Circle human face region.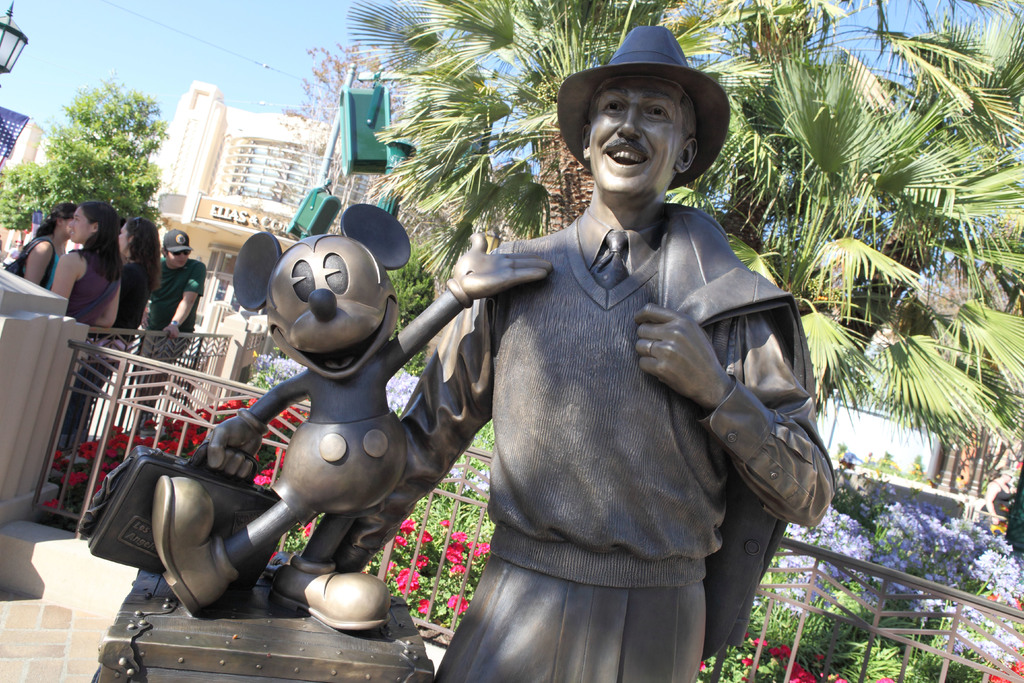
Region: Rect(61, 215, 72, 236).
